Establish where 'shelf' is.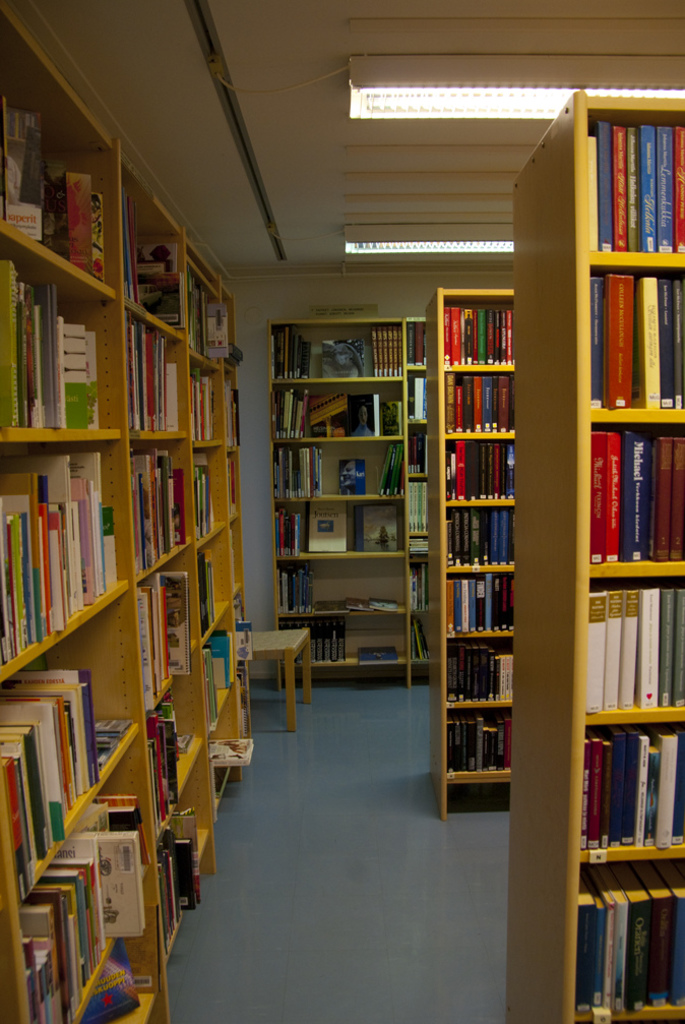
Established at BBox(0, 583, 140, 899).
